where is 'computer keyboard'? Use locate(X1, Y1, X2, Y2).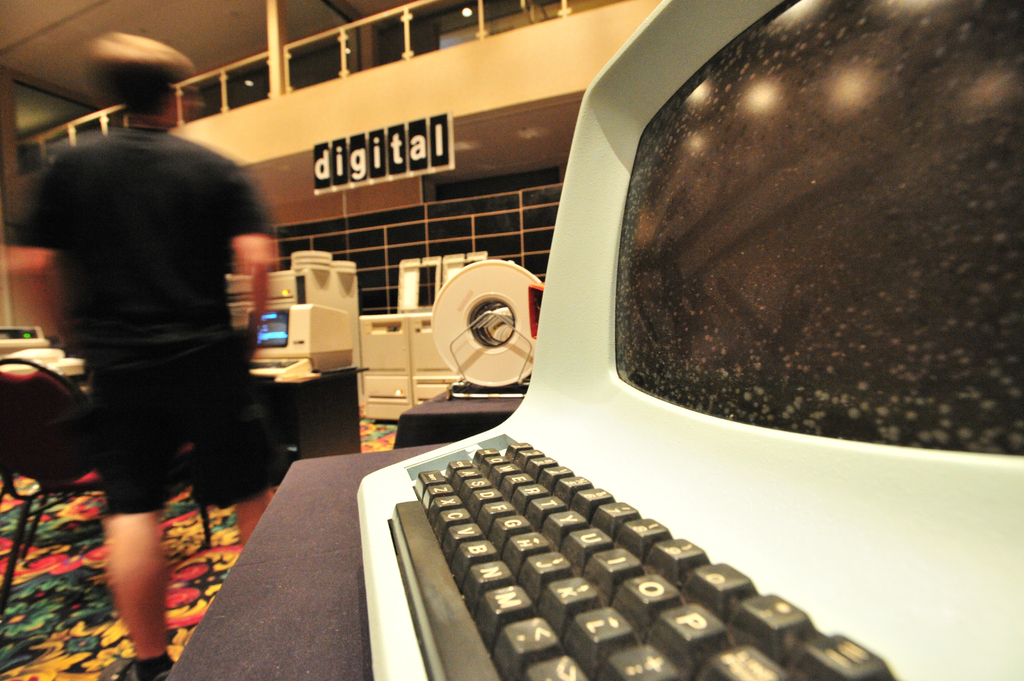
locate(388, 440, 897, 680).
